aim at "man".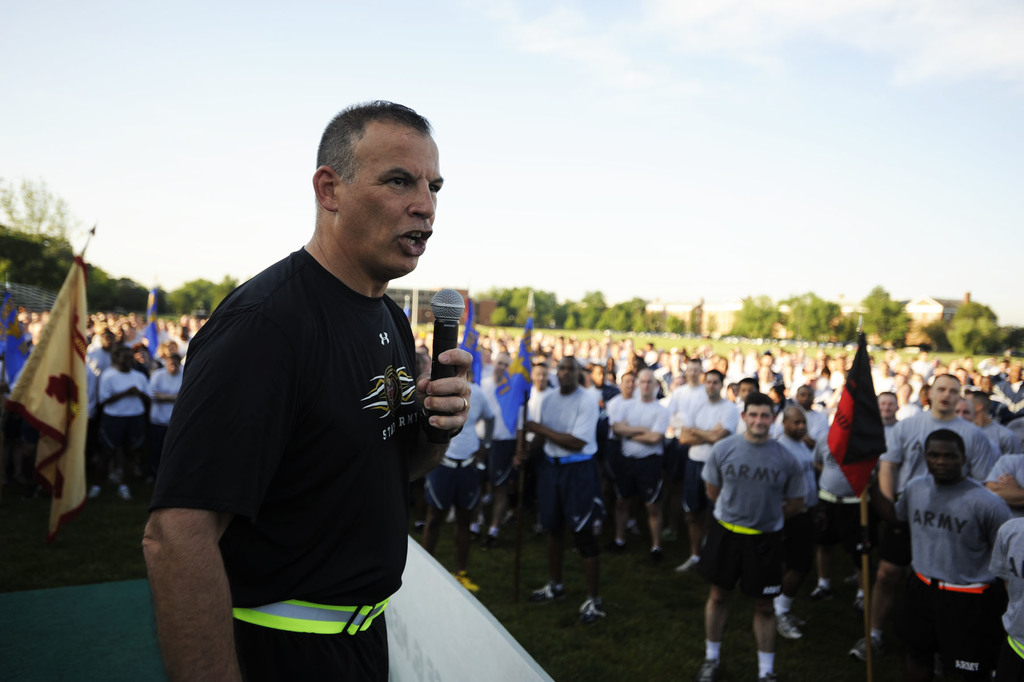
Aimed at (509,361,556,540).
